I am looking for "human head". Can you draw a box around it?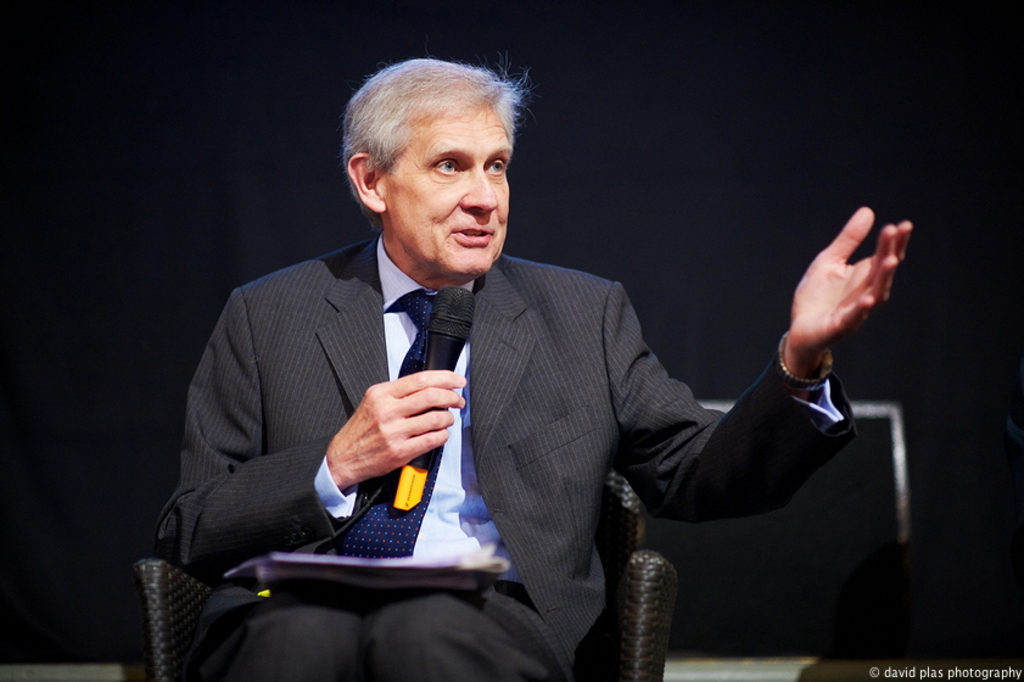
Sure, the bounding box is pyautogui.locateOnScreen(332, 50, 532, 265).
